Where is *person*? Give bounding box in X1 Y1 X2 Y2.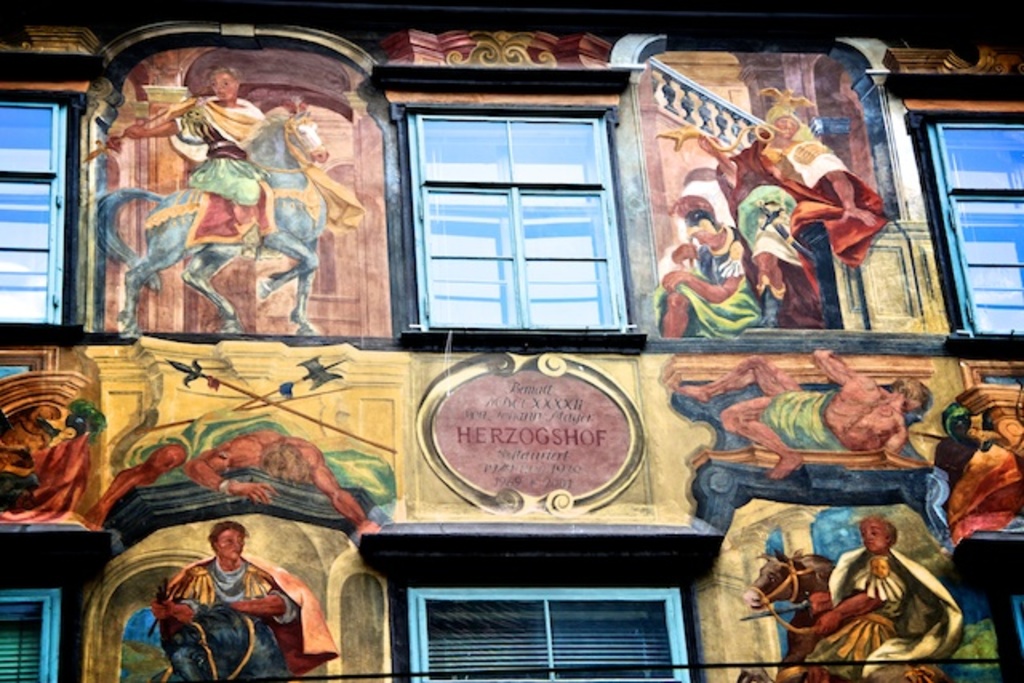
800 520 968 681.
